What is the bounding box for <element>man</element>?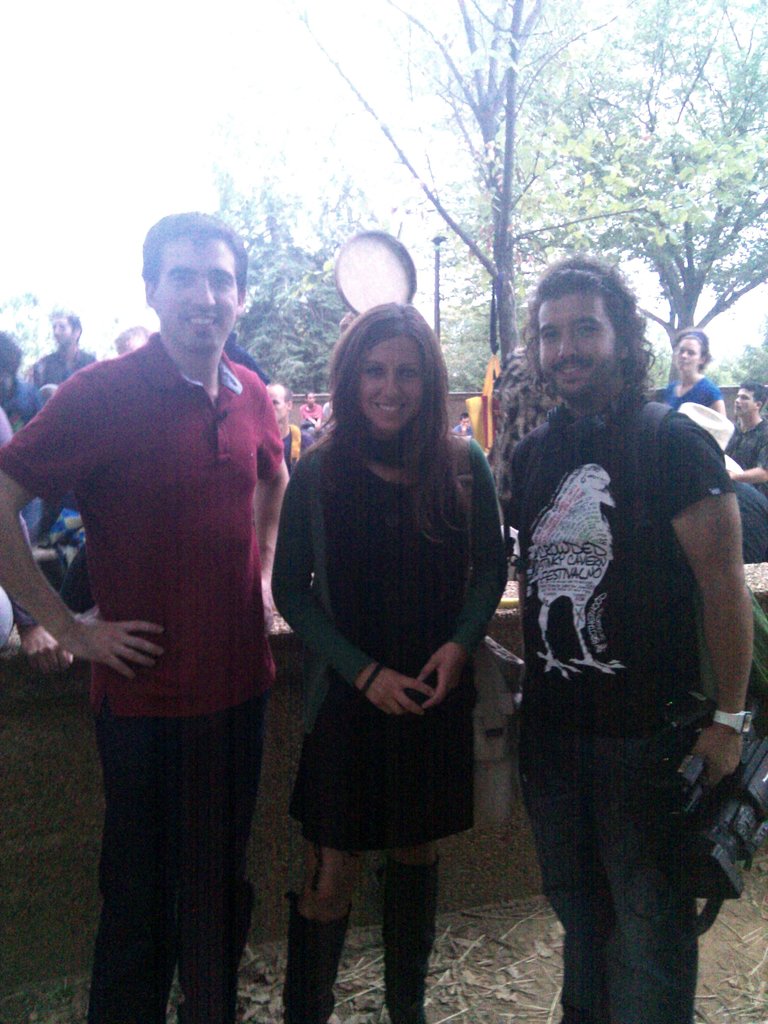
box(113, 322, 156, 357).
